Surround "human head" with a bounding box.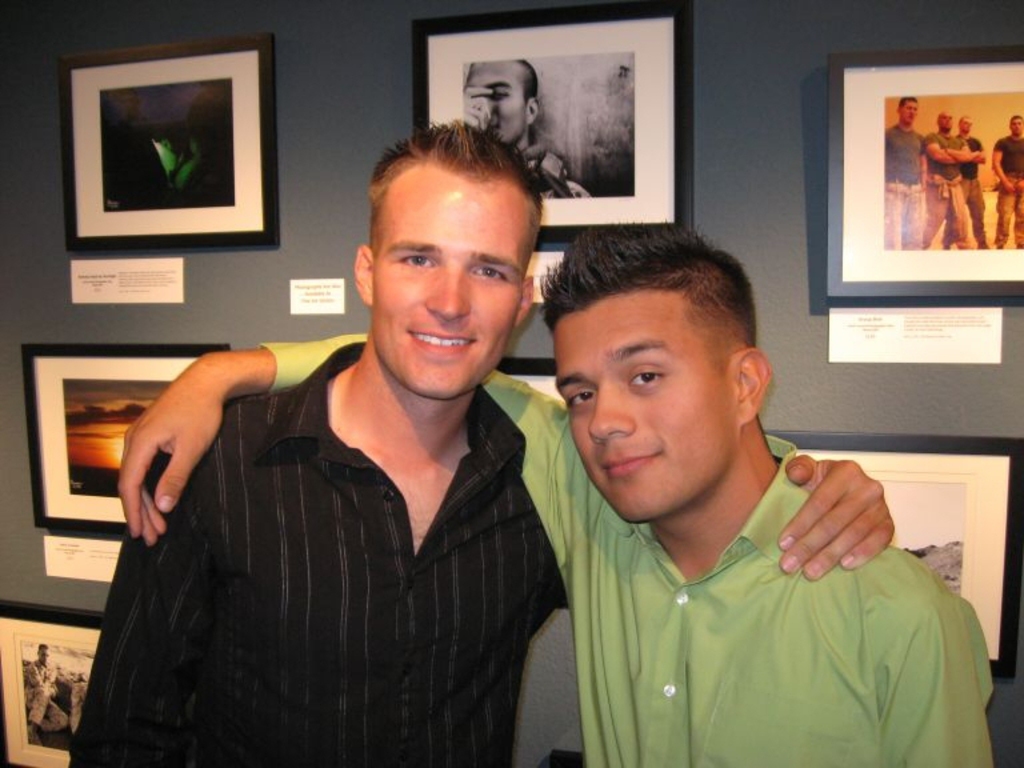
<region>960, 116, 971, 133</region>.
